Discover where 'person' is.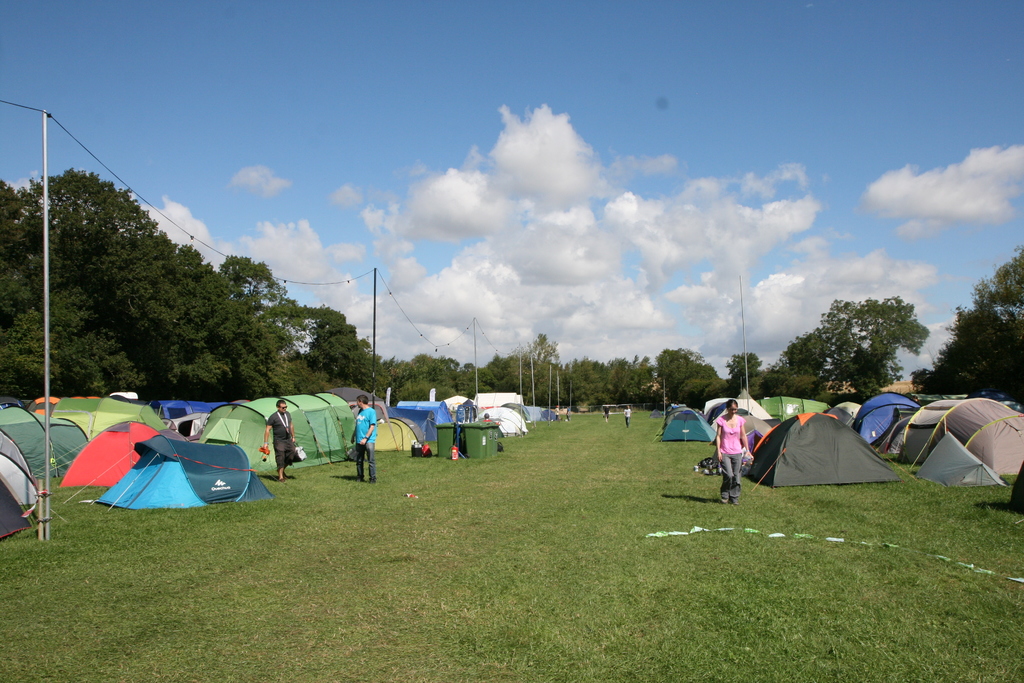
Discovered at (x1=262, y1=400, x2=298, y2=482).
